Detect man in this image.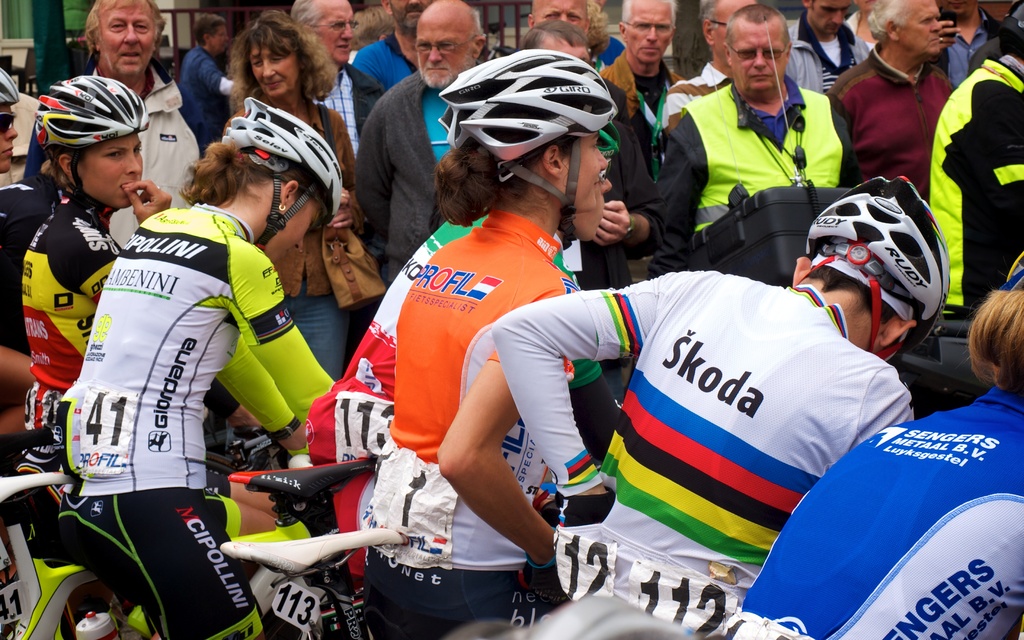
Detection: <box>180,15,230,152</box>.
